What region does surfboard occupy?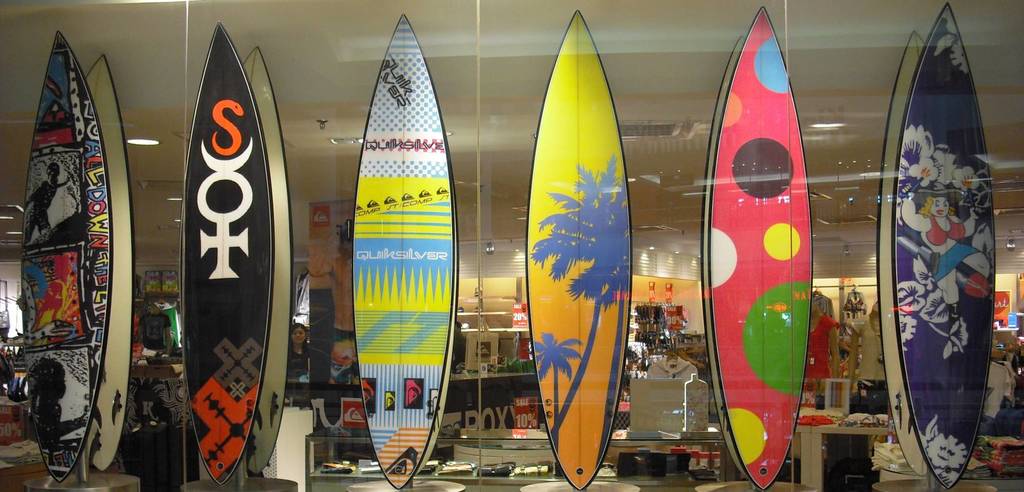
left=87, top=54, right=137, bottom=473.
